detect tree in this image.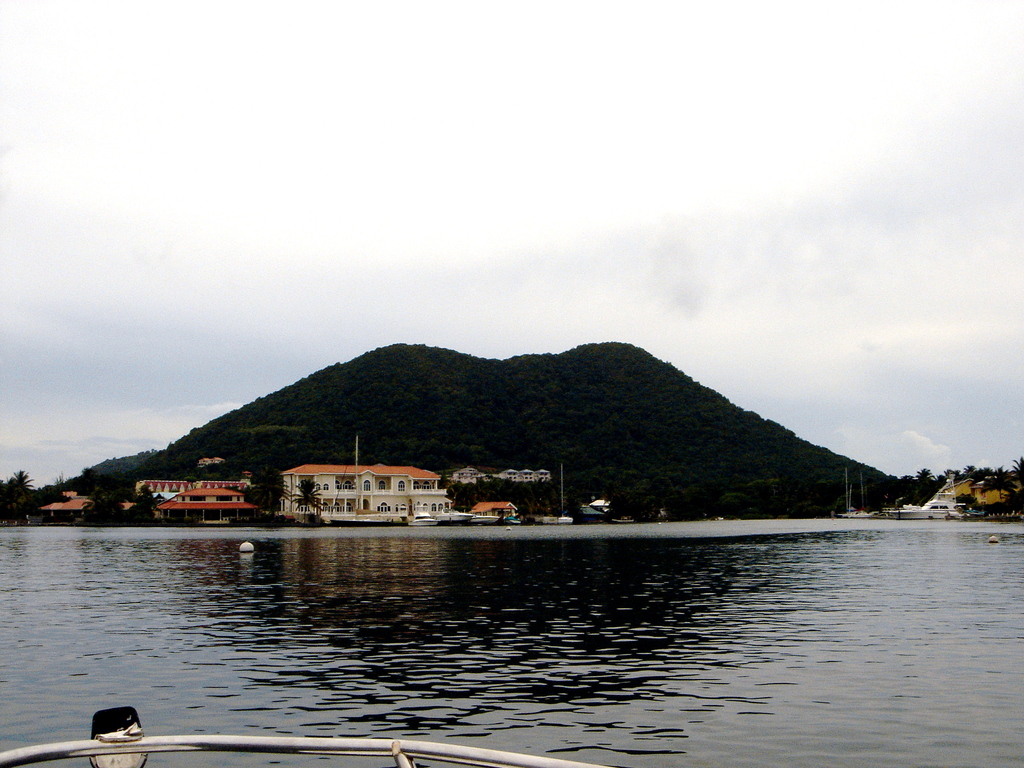
Detection: left=292, top=479, right=325, bottom=517.
